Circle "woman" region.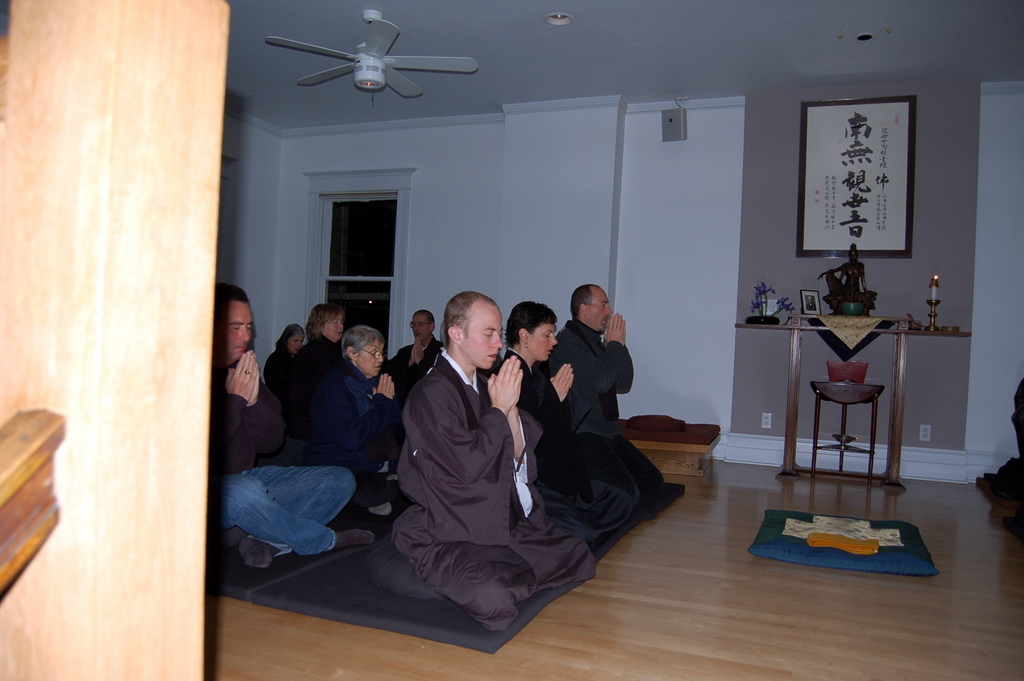
Region: locate(309, 321, 411, 535).
